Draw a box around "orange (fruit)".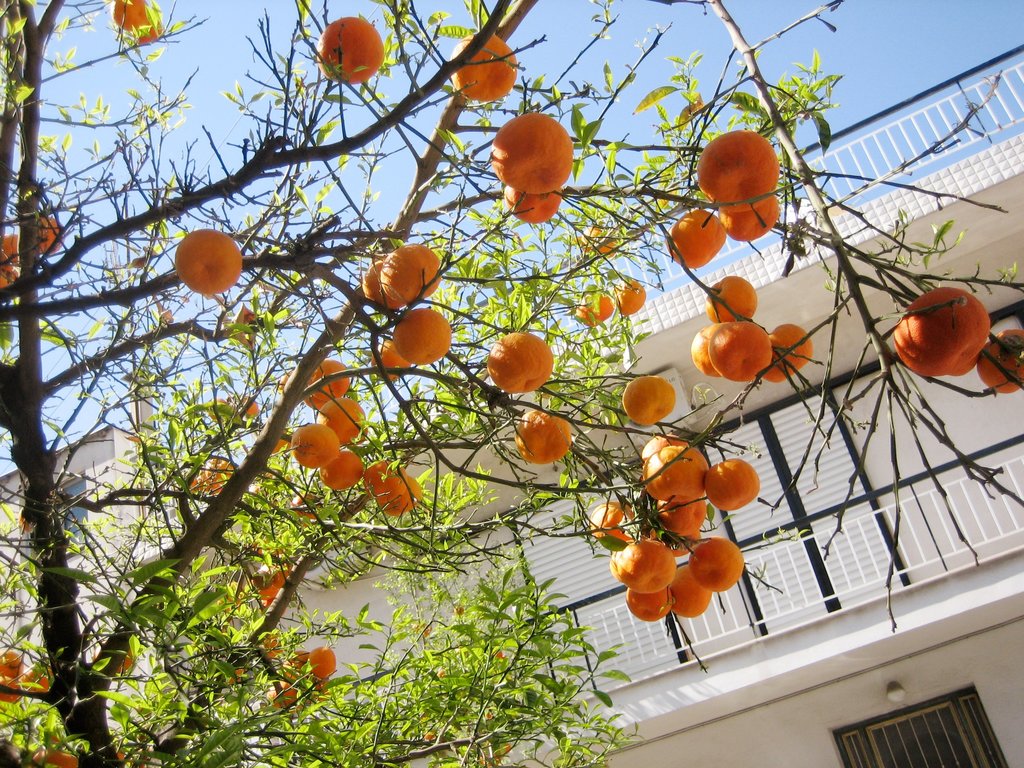
[x1=393, y1=307, x2=446, y2=371].
